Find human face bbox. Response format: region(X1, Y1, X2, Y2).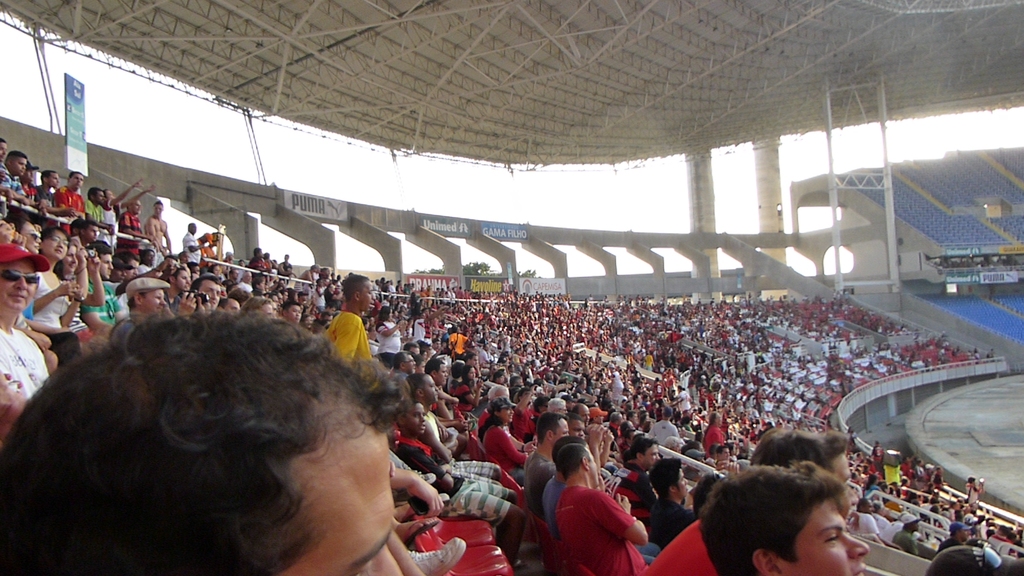
region(585, 452, 598, 484).
